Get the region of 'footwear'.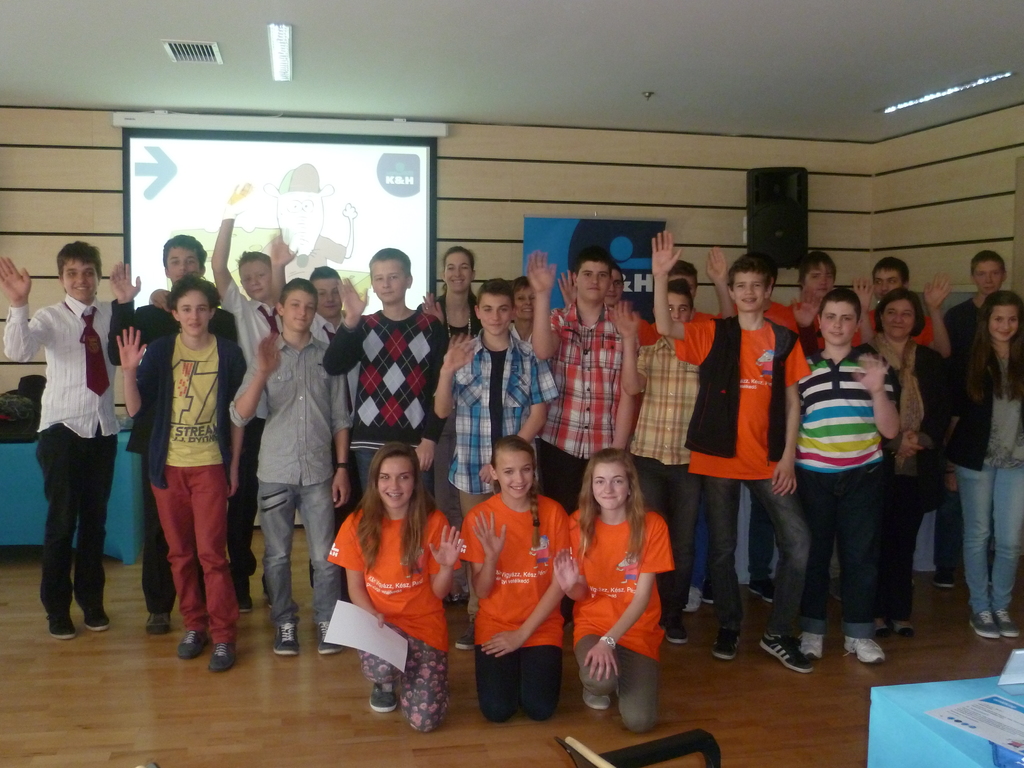
(x1=145, y1=607, x2=173, y2=636).
